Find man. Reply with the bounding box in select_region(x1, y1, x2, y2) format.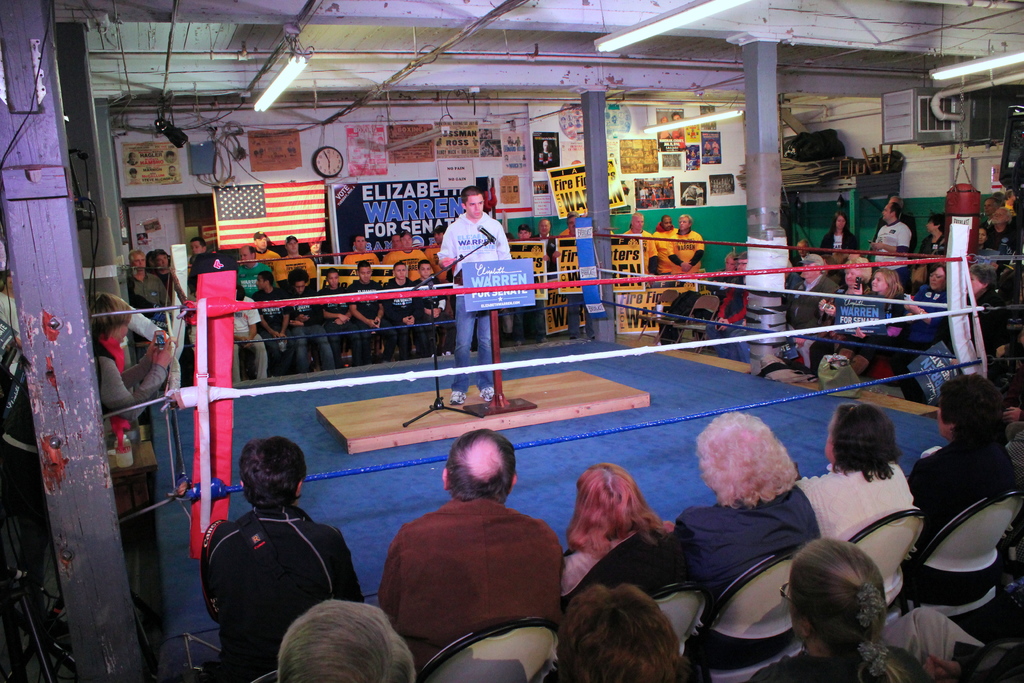
select_region(668, 213, 705, 274).
